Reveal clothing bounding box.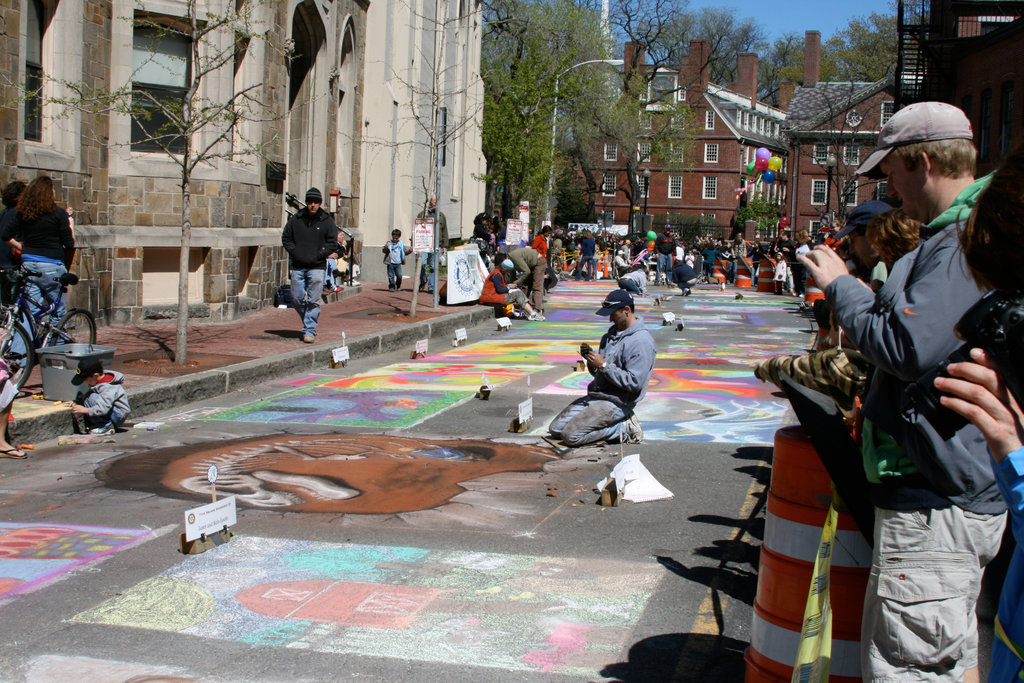
Revealed: (618, 267, 645, 292).
